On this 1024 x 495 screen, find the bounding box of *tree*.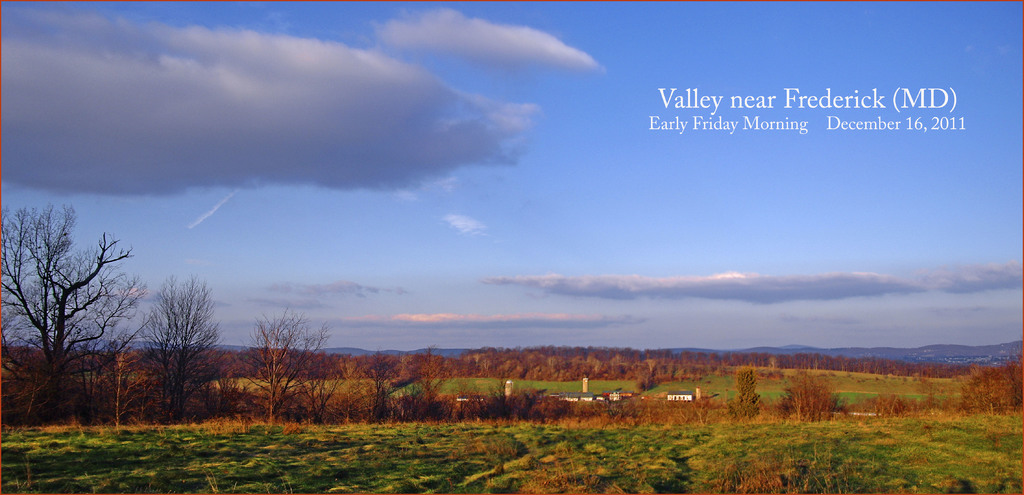
Bounding box: crop(129, 255, 217, 409).
